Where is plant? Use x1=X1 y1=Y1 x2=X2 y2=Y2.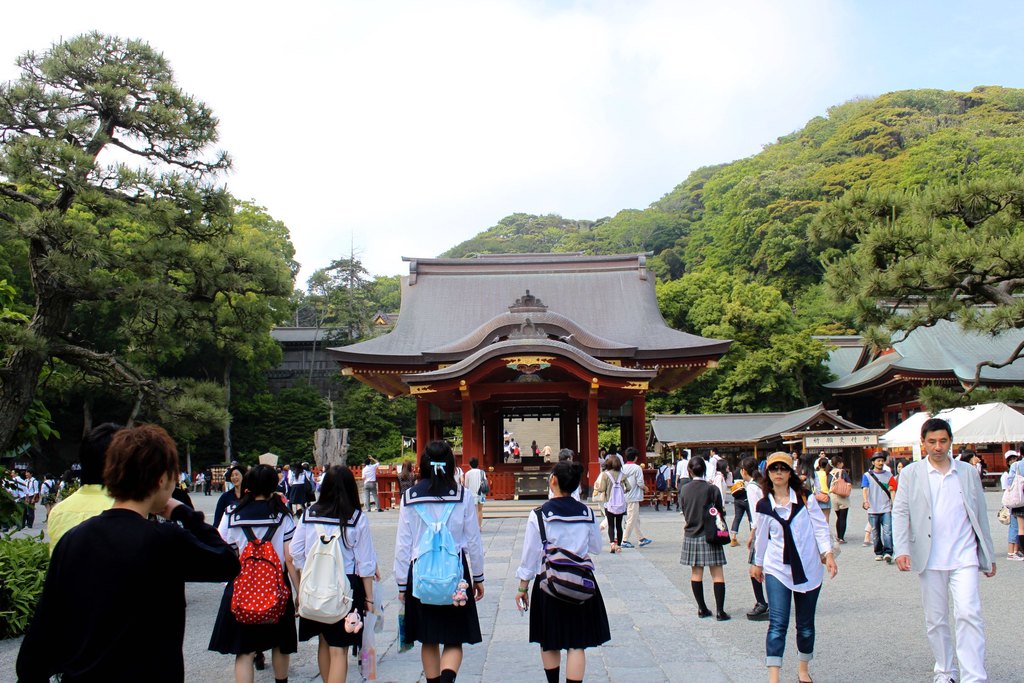
x1=0 y1=488 x2=23 y2=528.
